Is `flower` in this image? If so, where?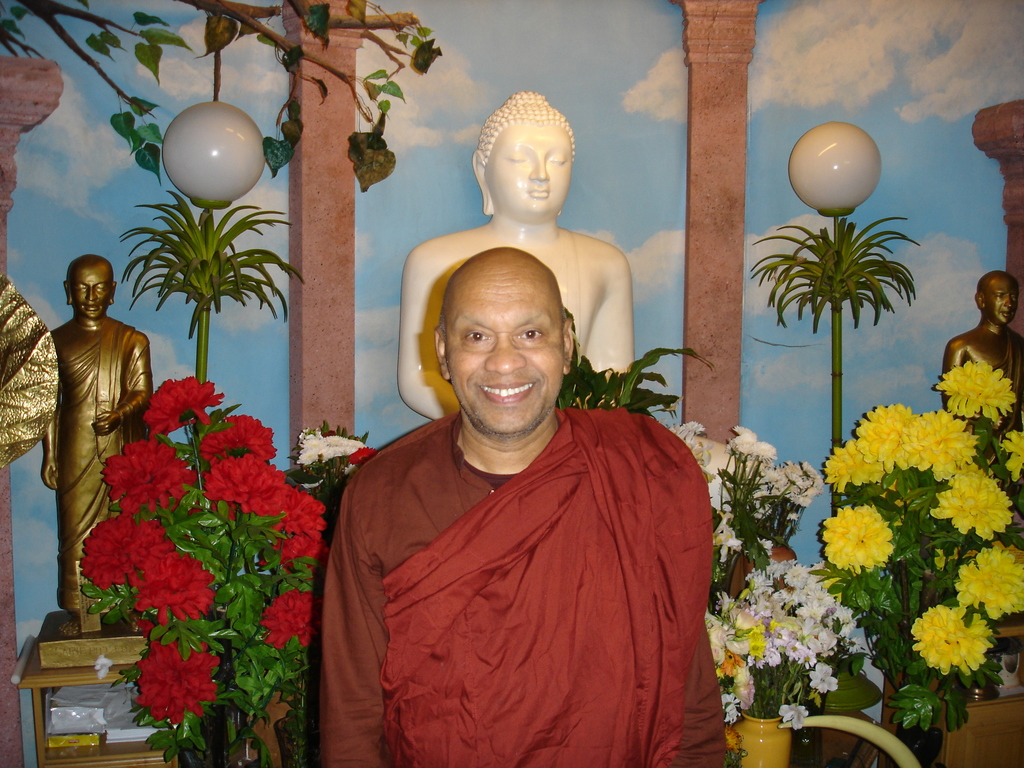
Yes, at locate(927, 463, 1010, 536).
